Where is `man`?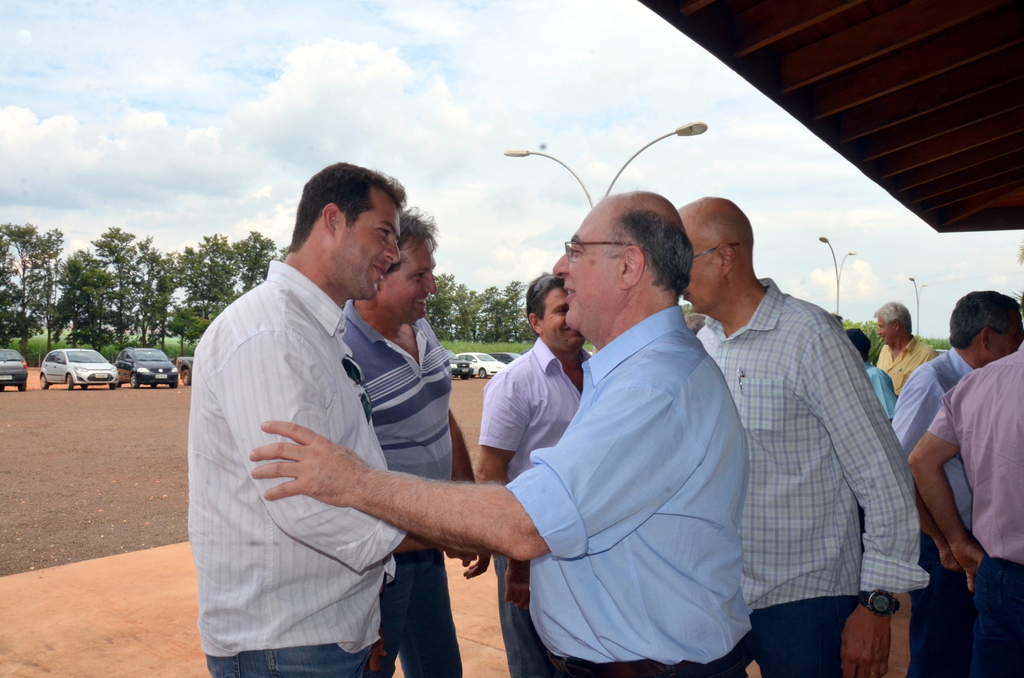
region(845, 327, 894, 418).
